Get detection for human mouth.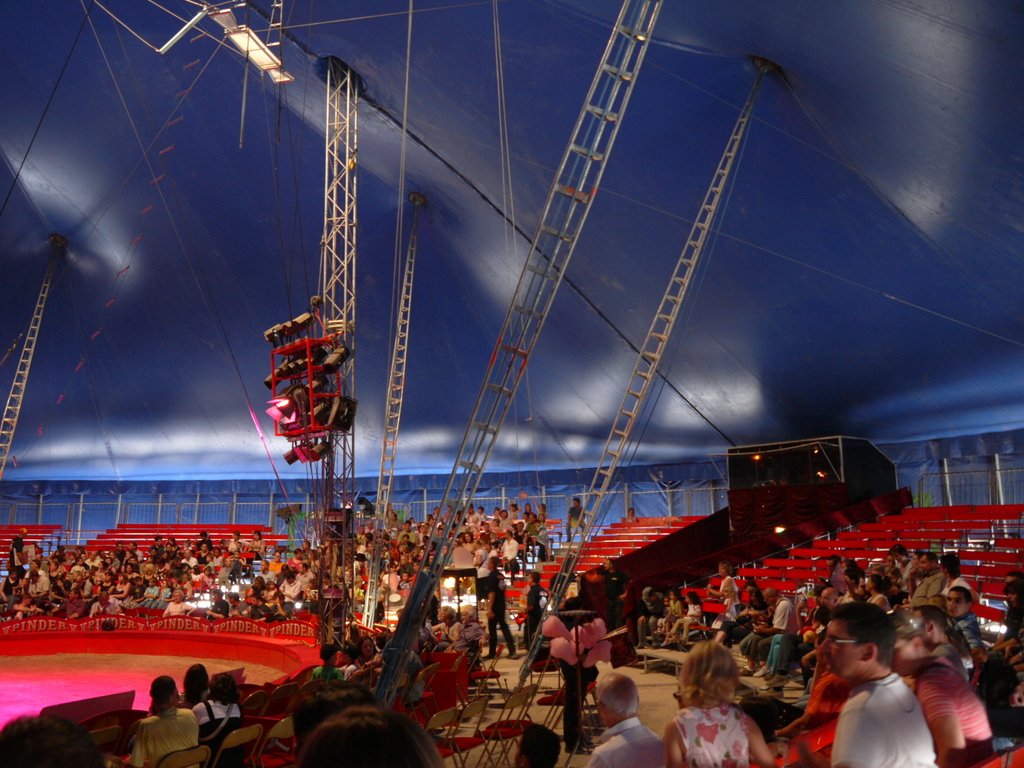
Detection: x1=813, y1=665, x2=832, y2=676.
